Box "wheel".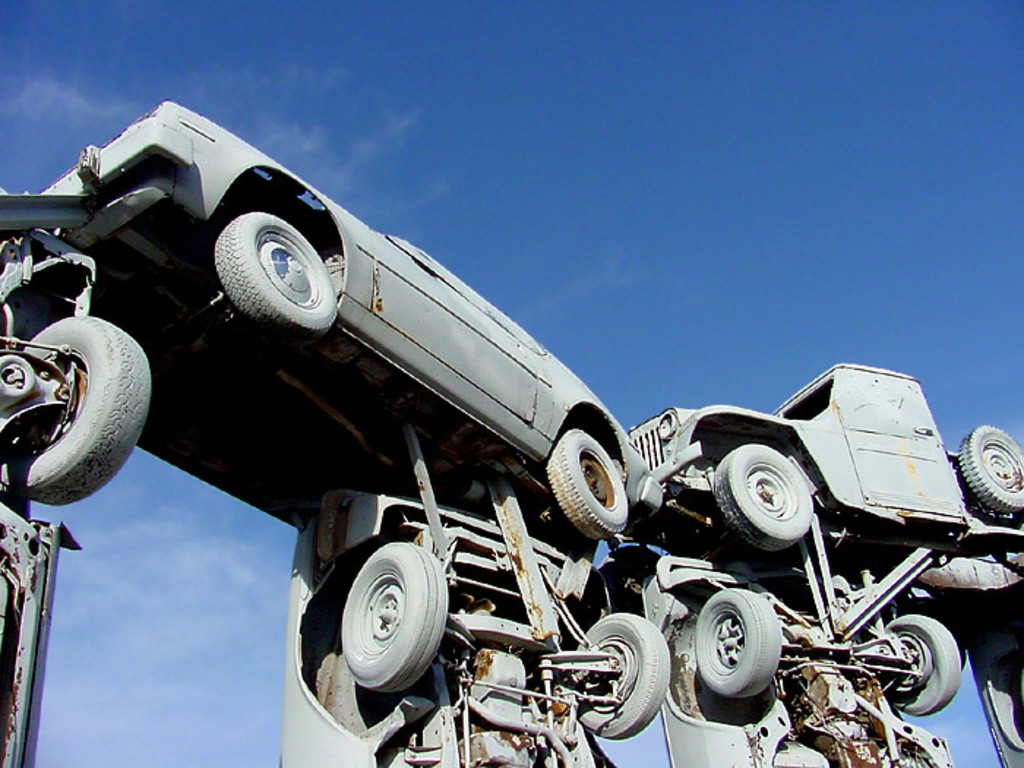
(211,209,335,350).
